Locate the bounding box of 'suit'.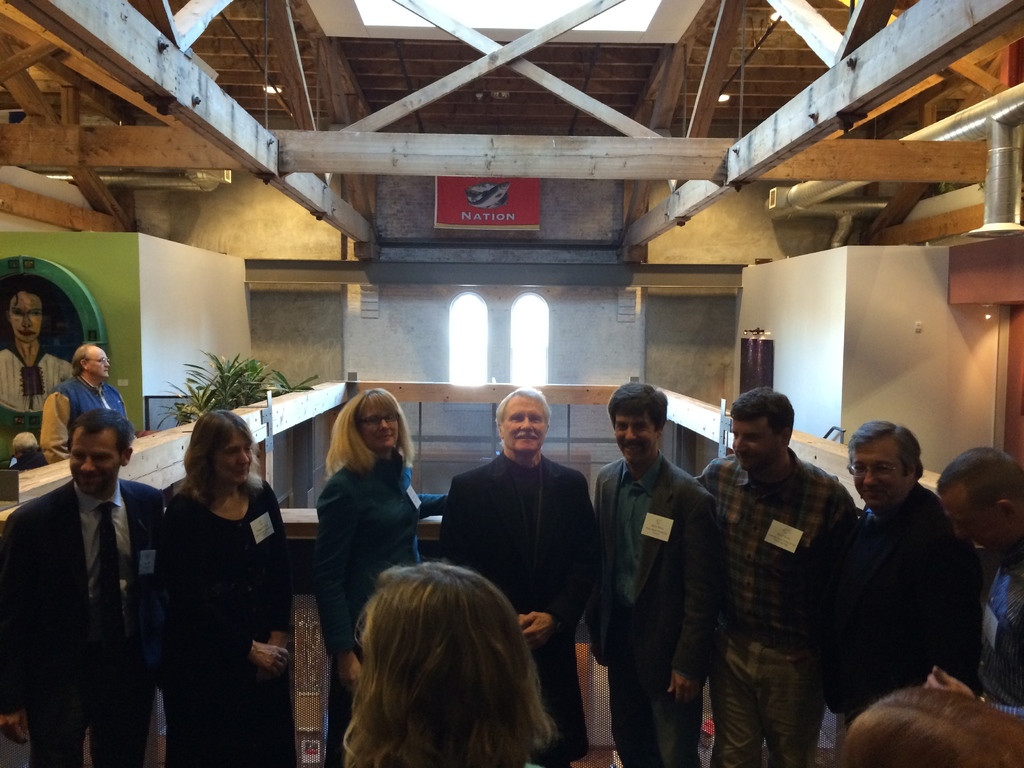
Bounding box: detection(594, 454, 723, 767).
